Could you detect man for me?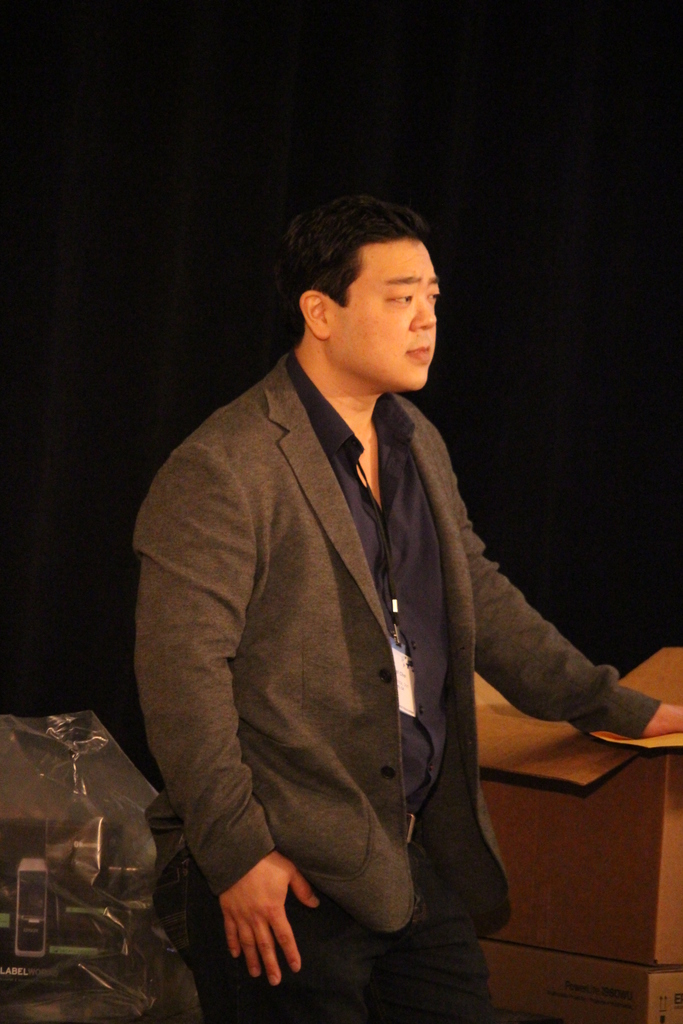
Detection result: 130:196:667:1016.
